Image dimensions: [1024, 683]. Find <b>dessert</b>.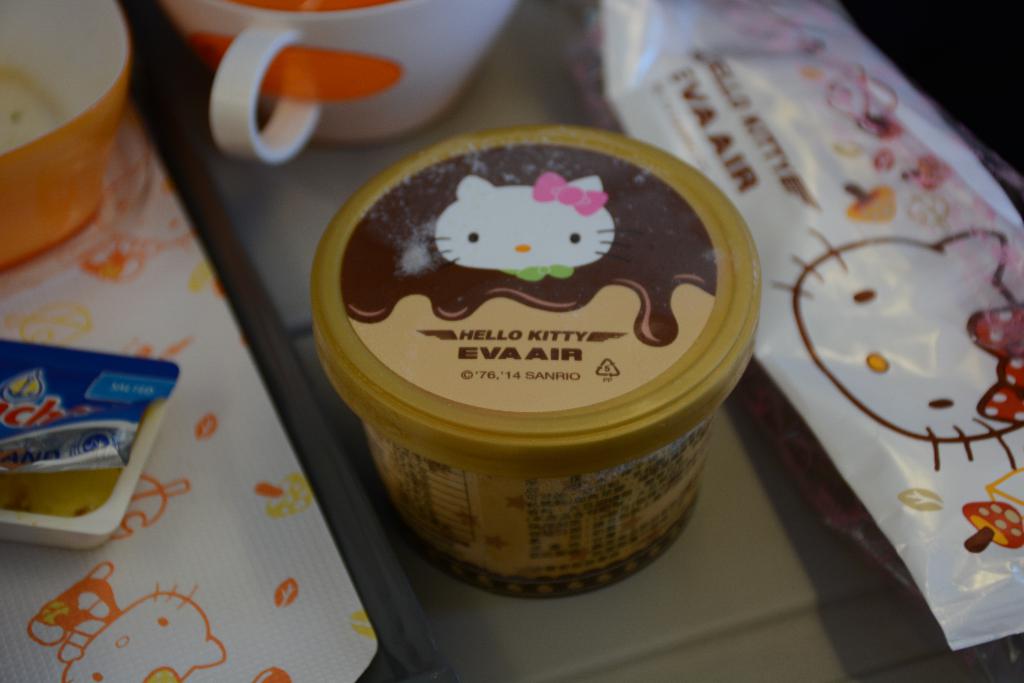
(x1=345, y1=144, x2=711, y2=339).
